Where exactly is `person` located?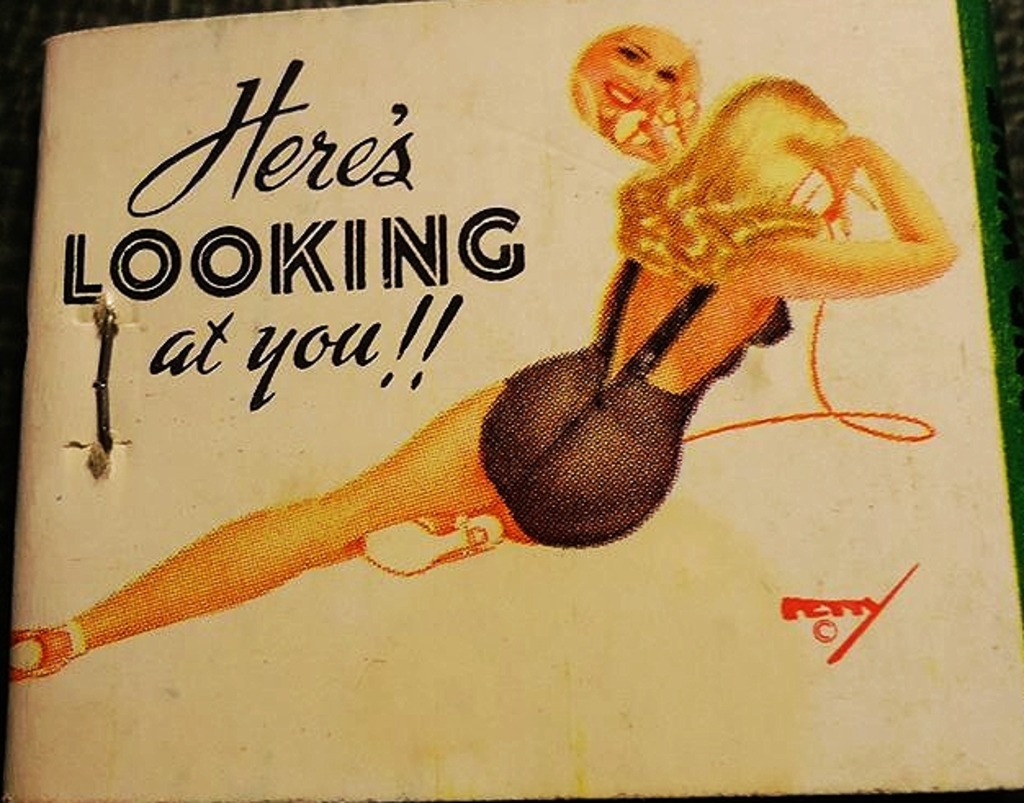
Its bounding box is left=566, top=25, right=698, bottom=147.
